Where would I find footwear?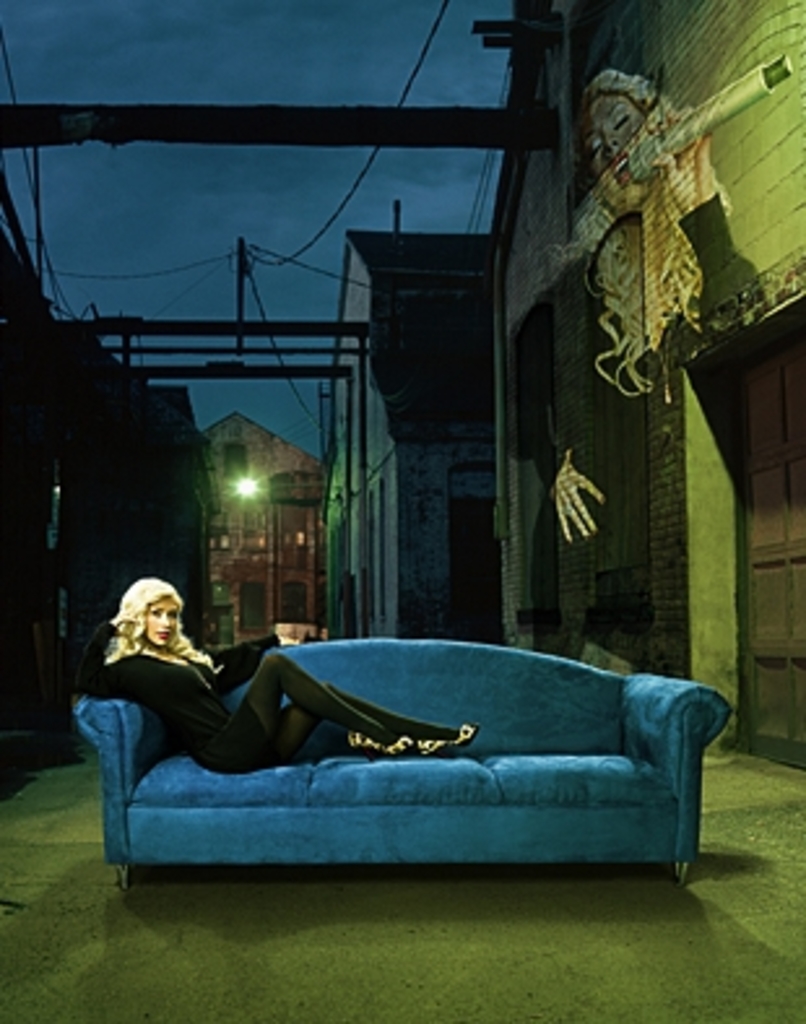
At detection(346, 738, 416, 764).
